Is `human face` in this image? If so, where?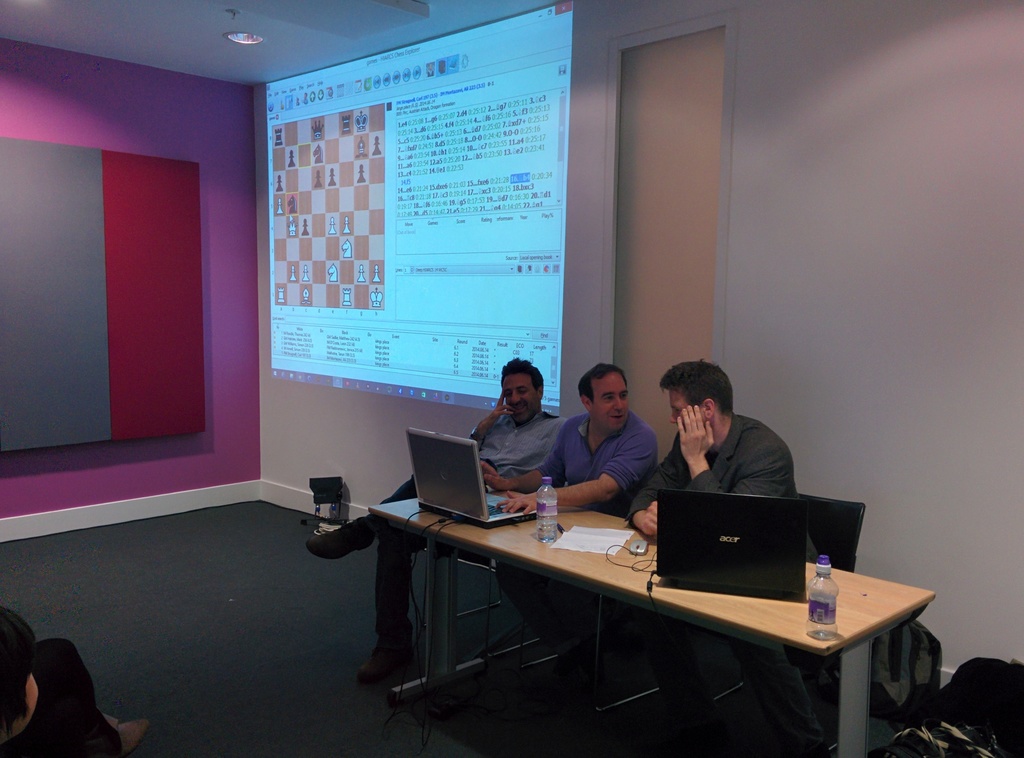
Yes, at x1=504 y1=371 x2=540 y2=423.
